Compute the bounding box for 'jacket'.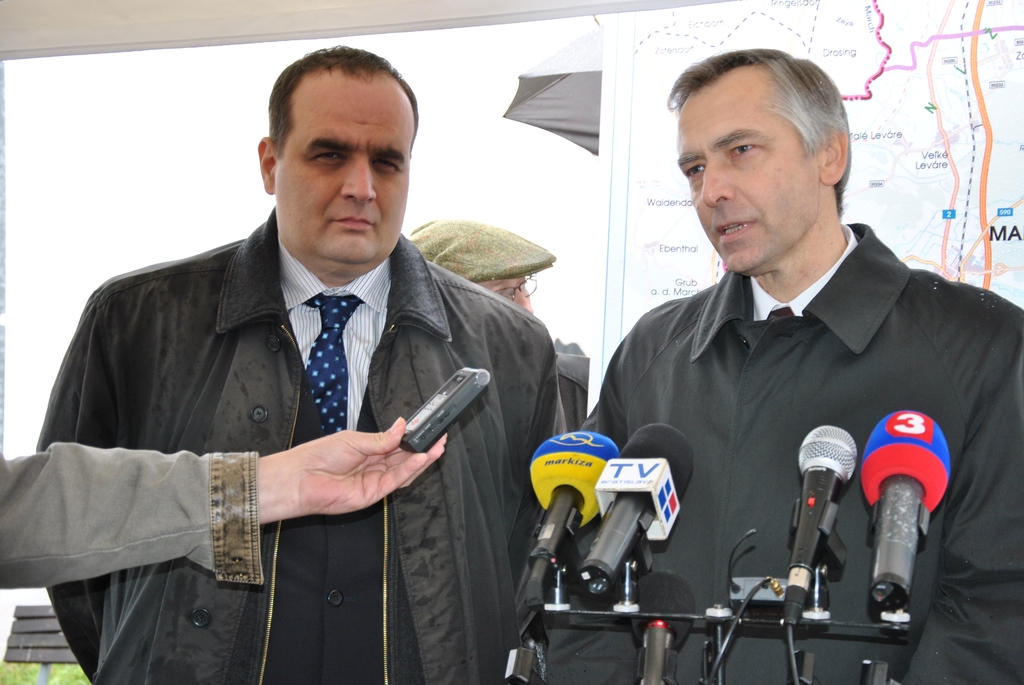
[x1=584, y1=270, x2=1023, y2=684].
